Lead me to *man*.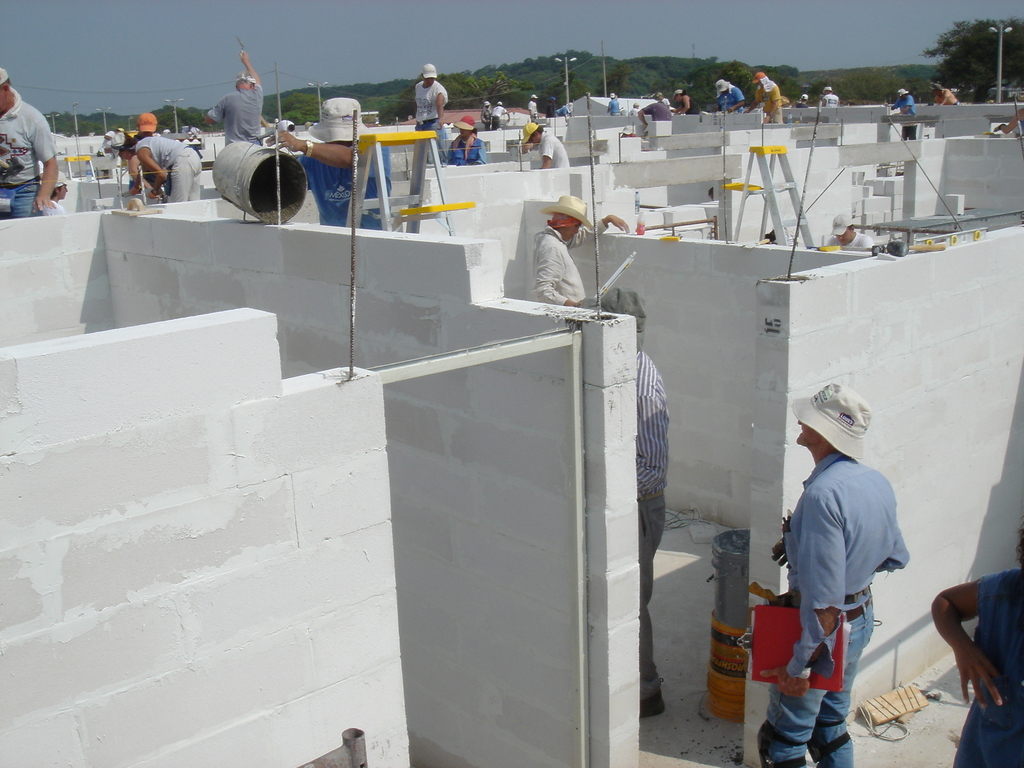
Lead to bbox(744, 74, 787, 127).
